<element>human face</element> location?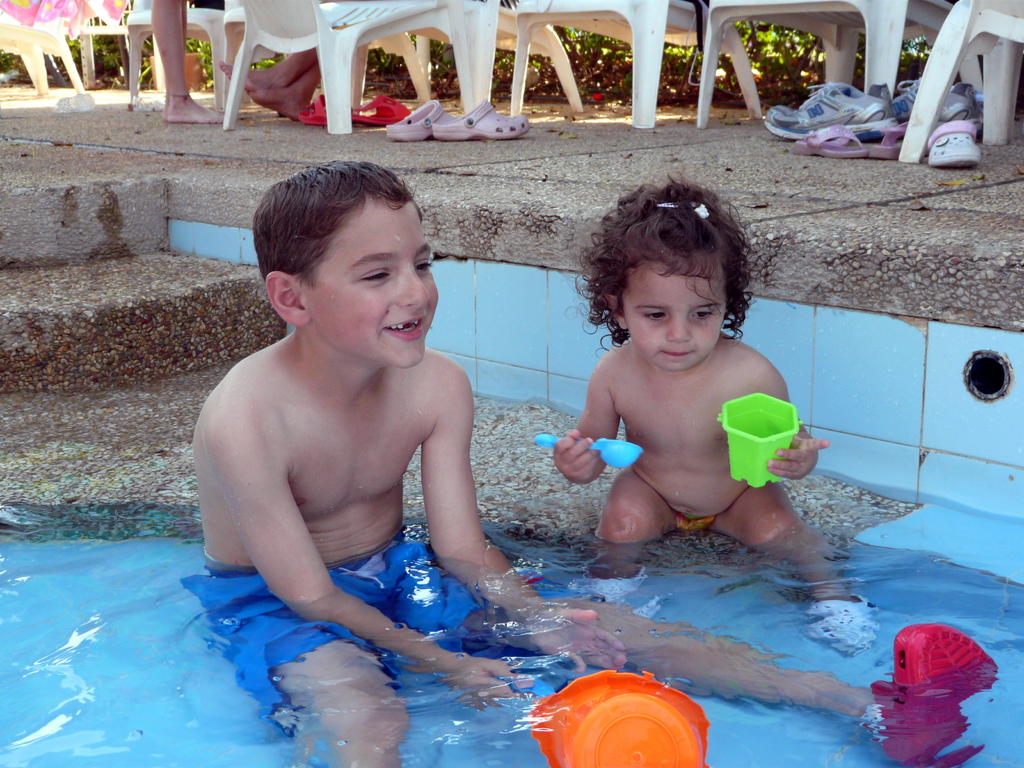
(left=628, top=256, right=728, bottom=369)
